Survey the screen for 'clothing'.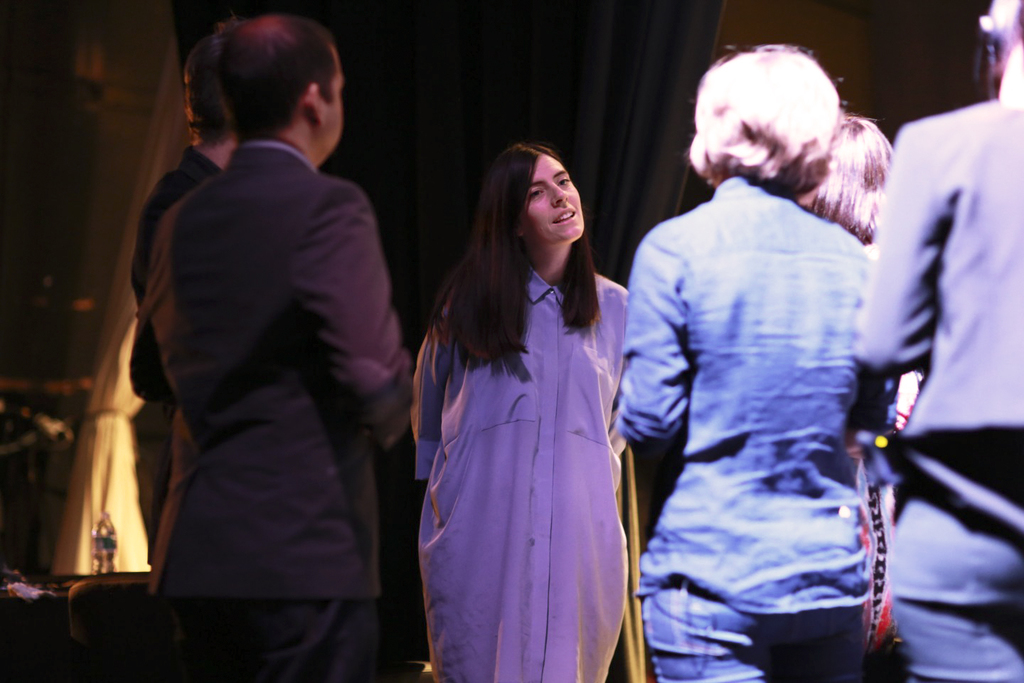
Survey found: region(614, 167, 870, 682).
